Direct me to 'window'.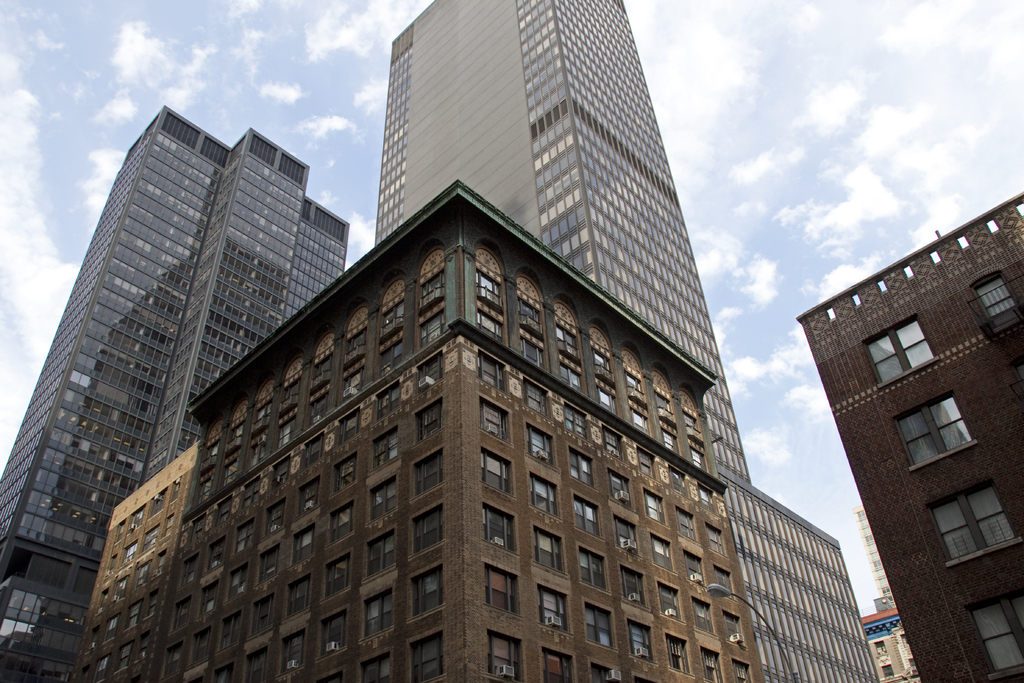
Direction: pyautogui.locateOnScreen(979, 600, 1023, 673).
